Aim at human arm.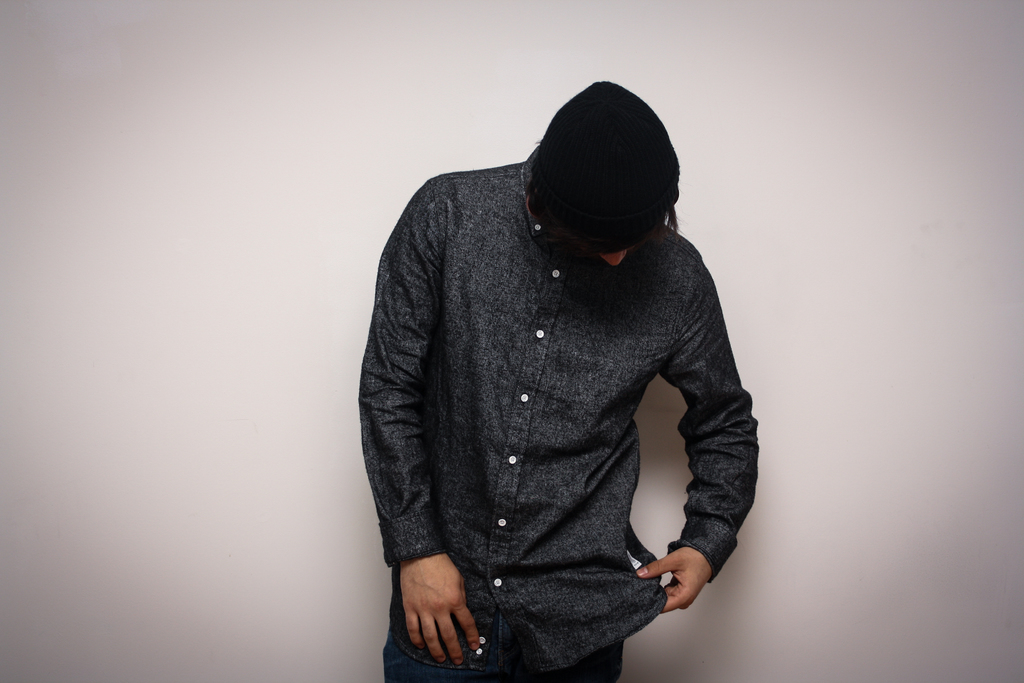
Aimed at (left=353, top=177, right=483, bottom=667).
